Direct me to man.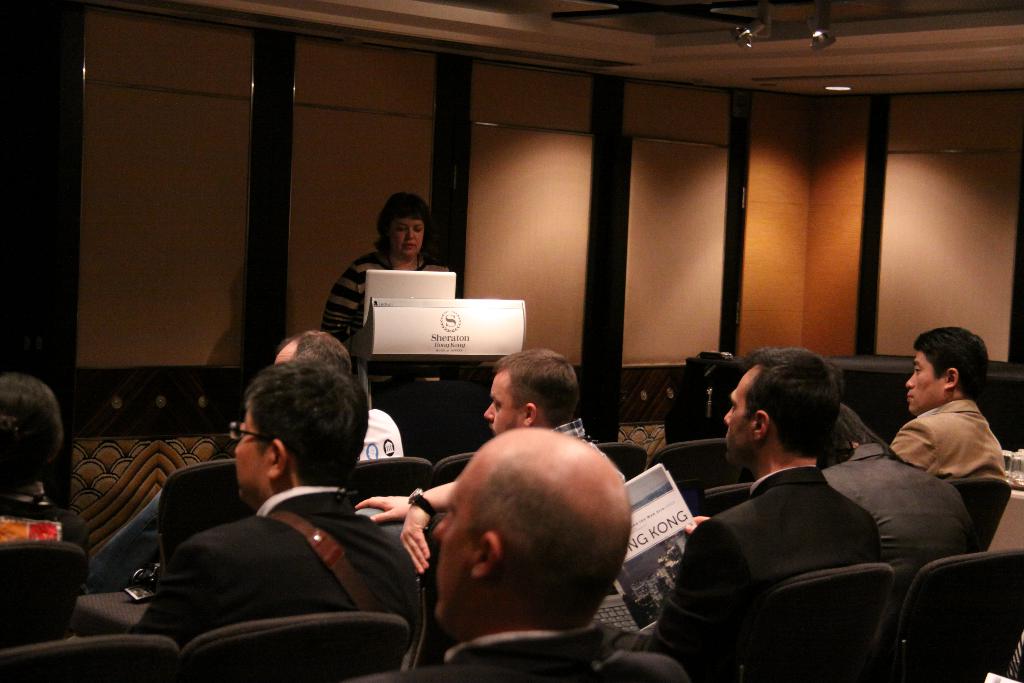
Direction: box(365, 427, 689, 682).
